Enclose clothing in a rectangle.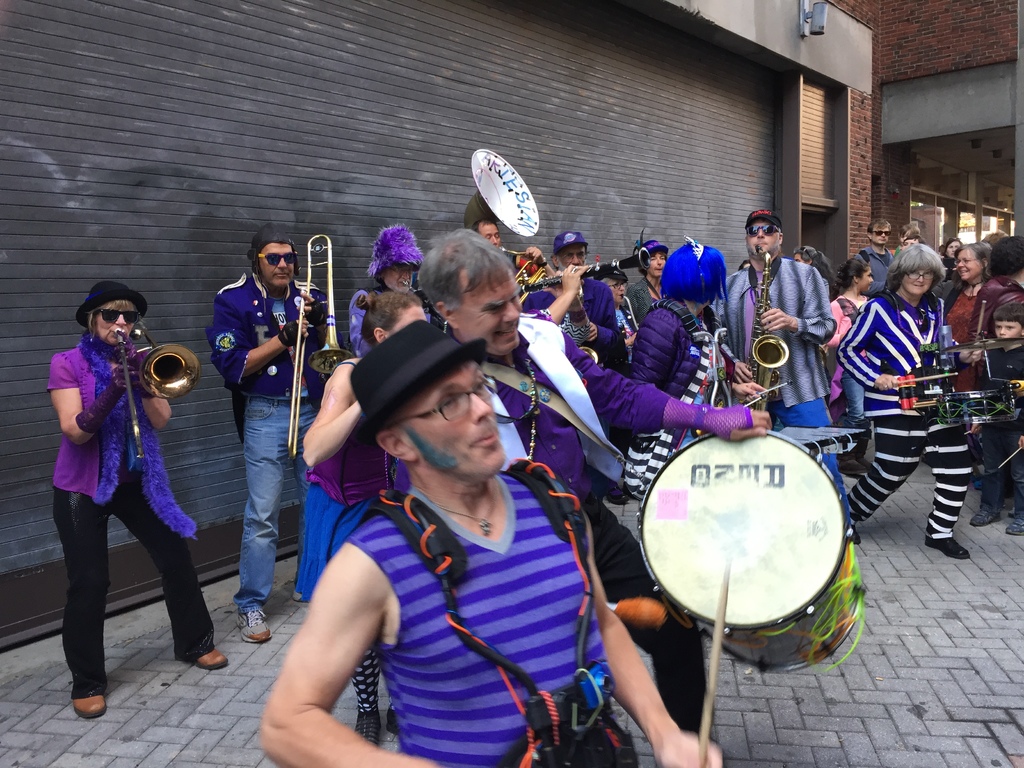
711 253 847 521.
